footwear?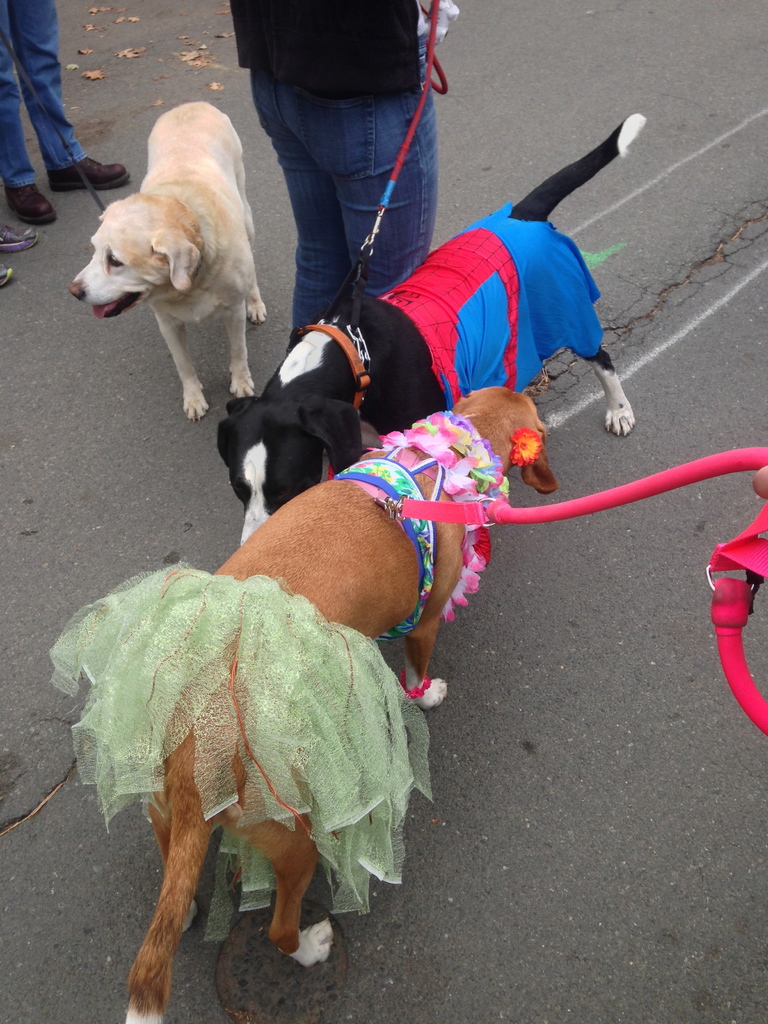
rect(10, 179, 63, 230)
